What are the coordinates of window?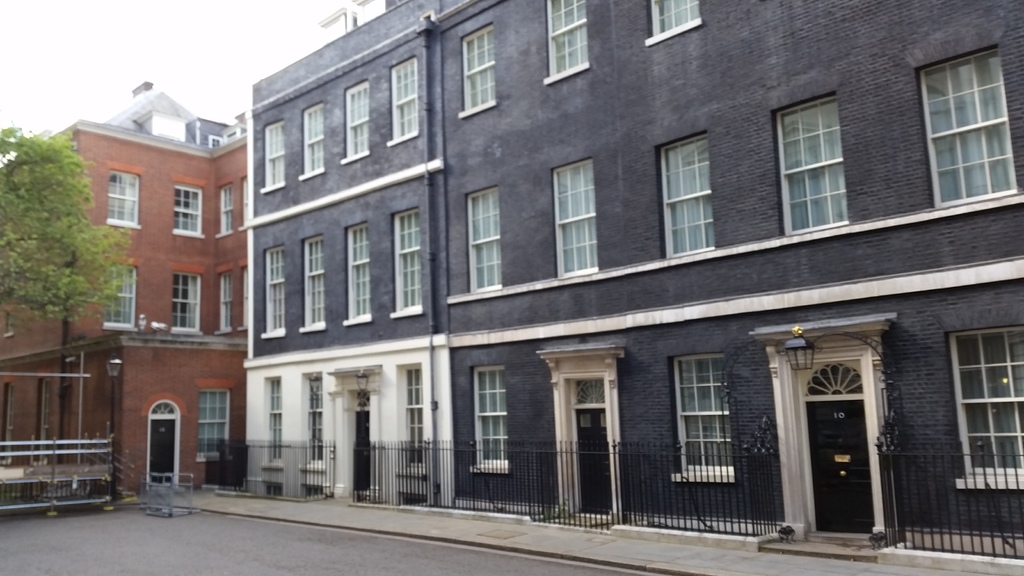
left=194, top=373, right=237, bottom=456.
